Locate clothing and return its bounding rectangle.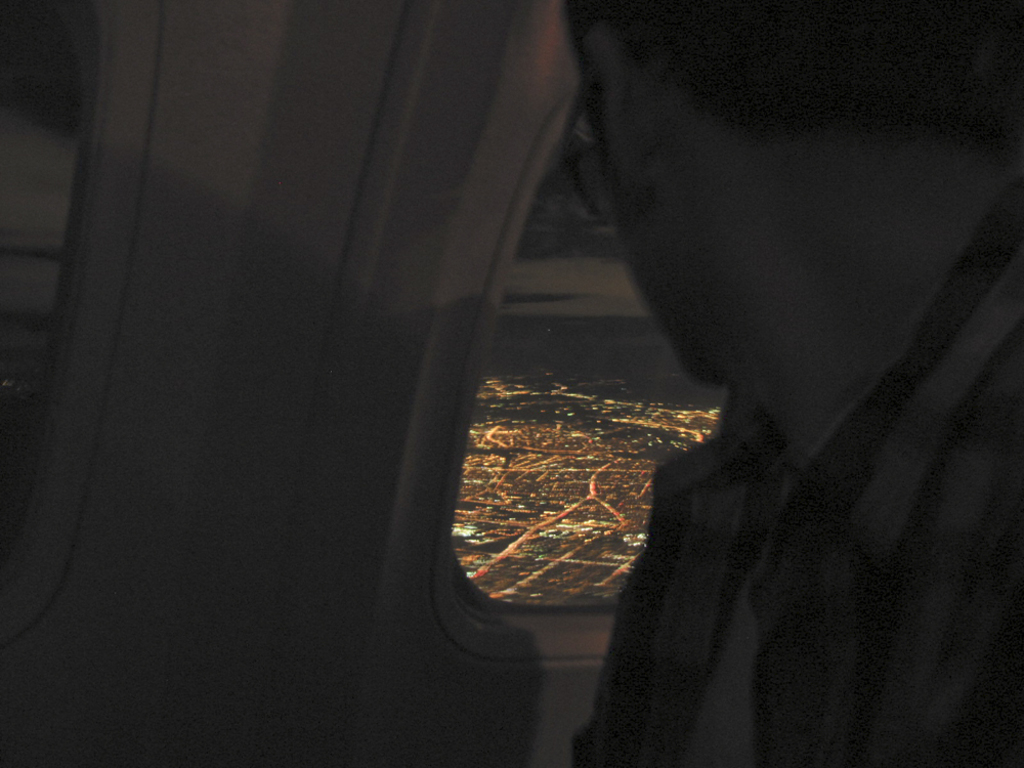
detection(559, 176, 1023, 767).
